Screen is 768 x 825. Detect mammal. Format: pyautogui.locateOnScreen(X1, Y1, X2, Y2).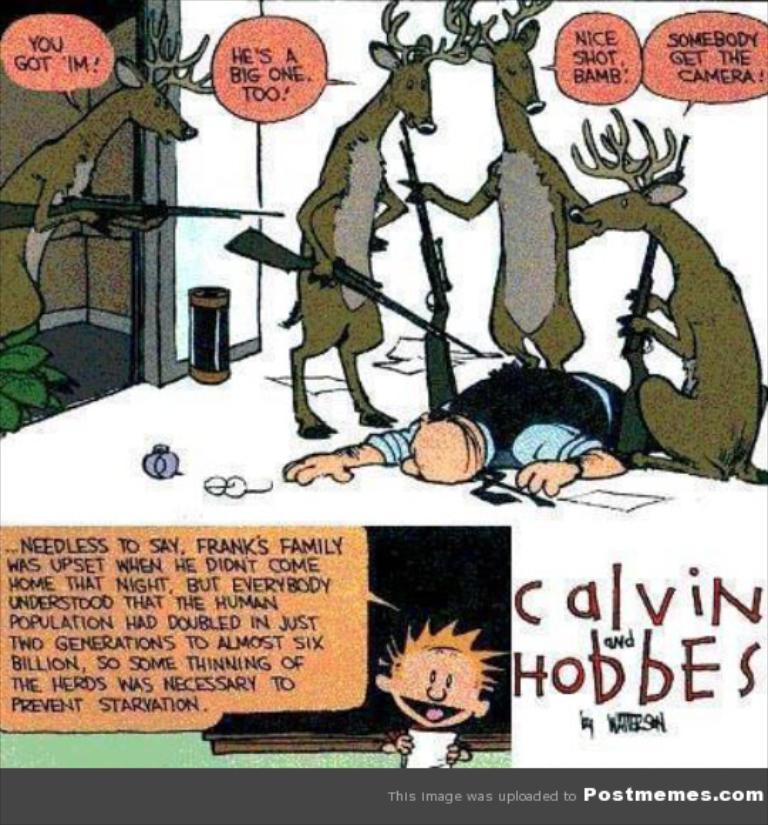
pyautogui.locateOnScreen(279, 0, 481, 441).
